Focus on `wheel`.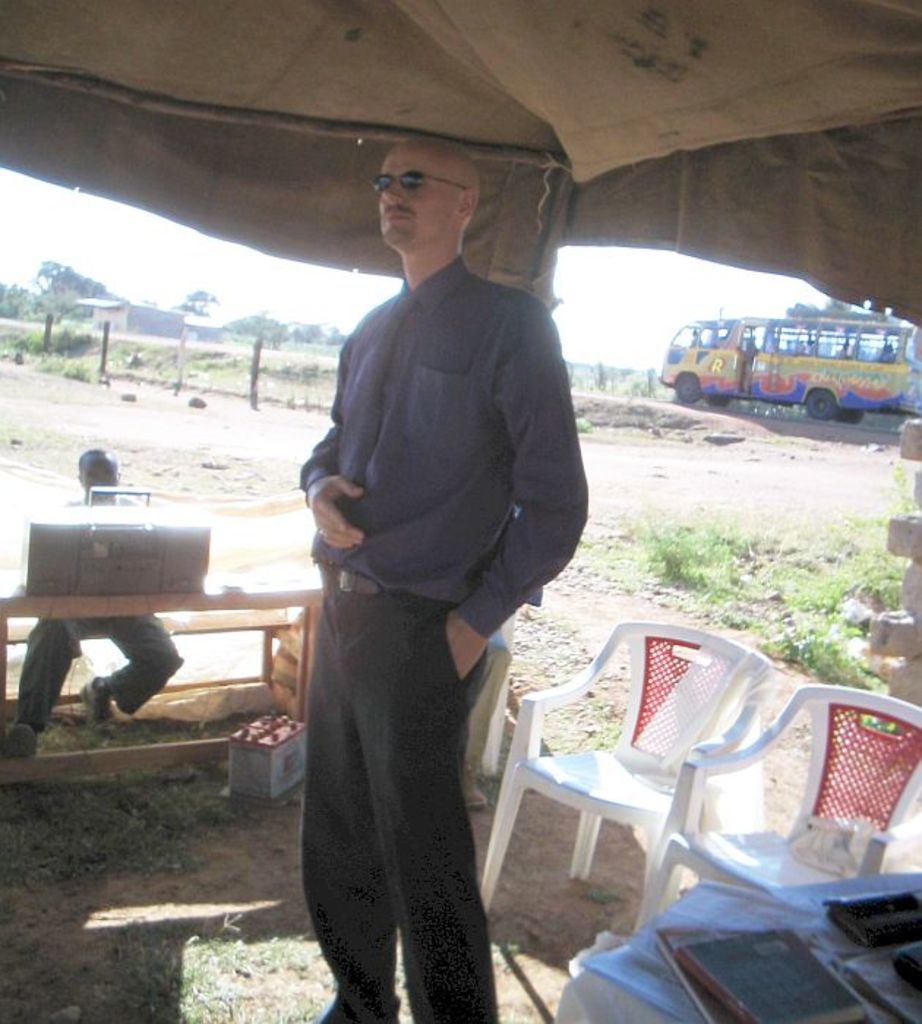
Focused at region(710, 394, 726, 407).
